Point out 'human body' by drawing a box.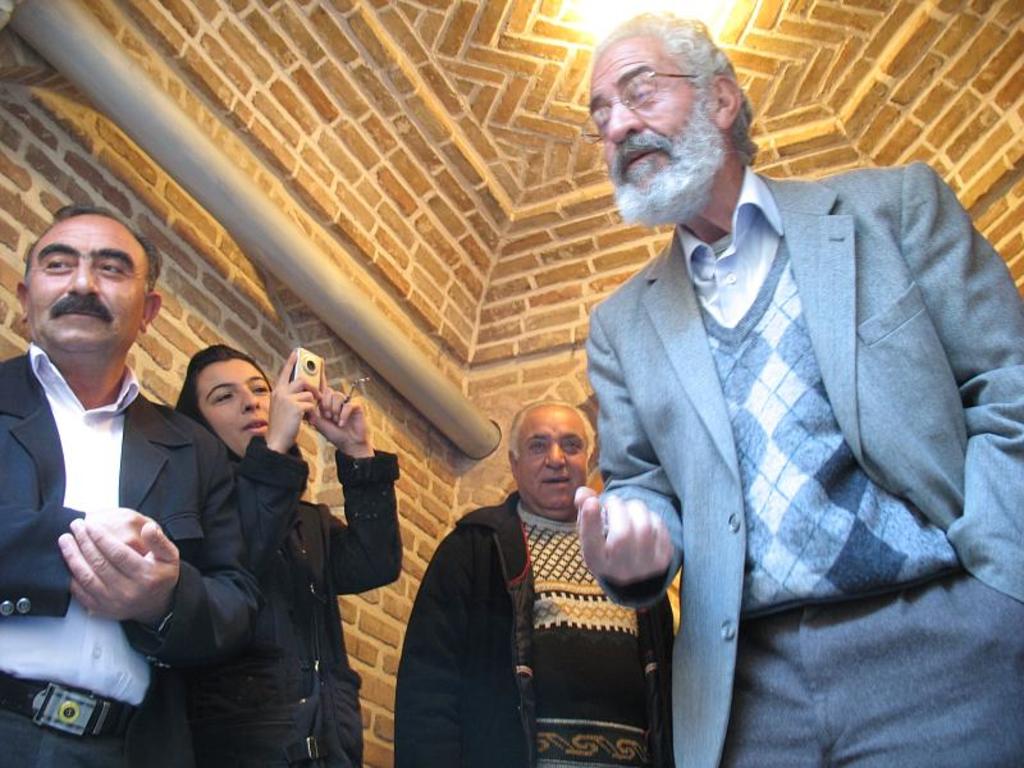
(left=0, top=334, right=260, bottom=767).
